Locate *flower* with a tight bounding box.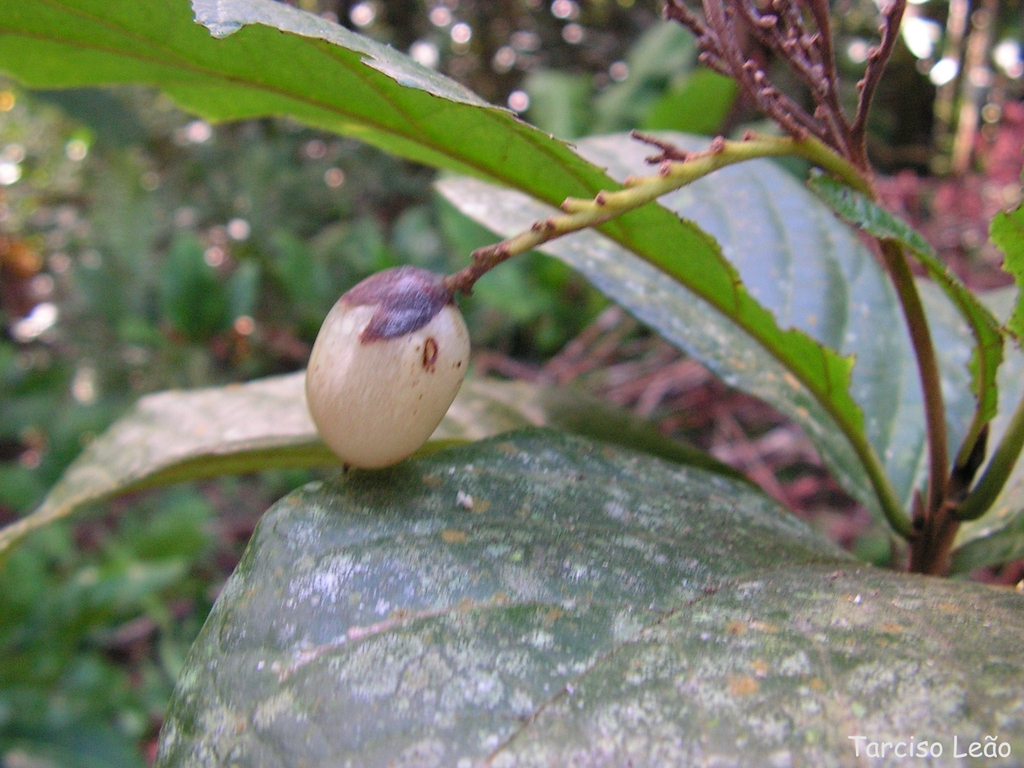
l=298, t=266, r=491, b=500.
